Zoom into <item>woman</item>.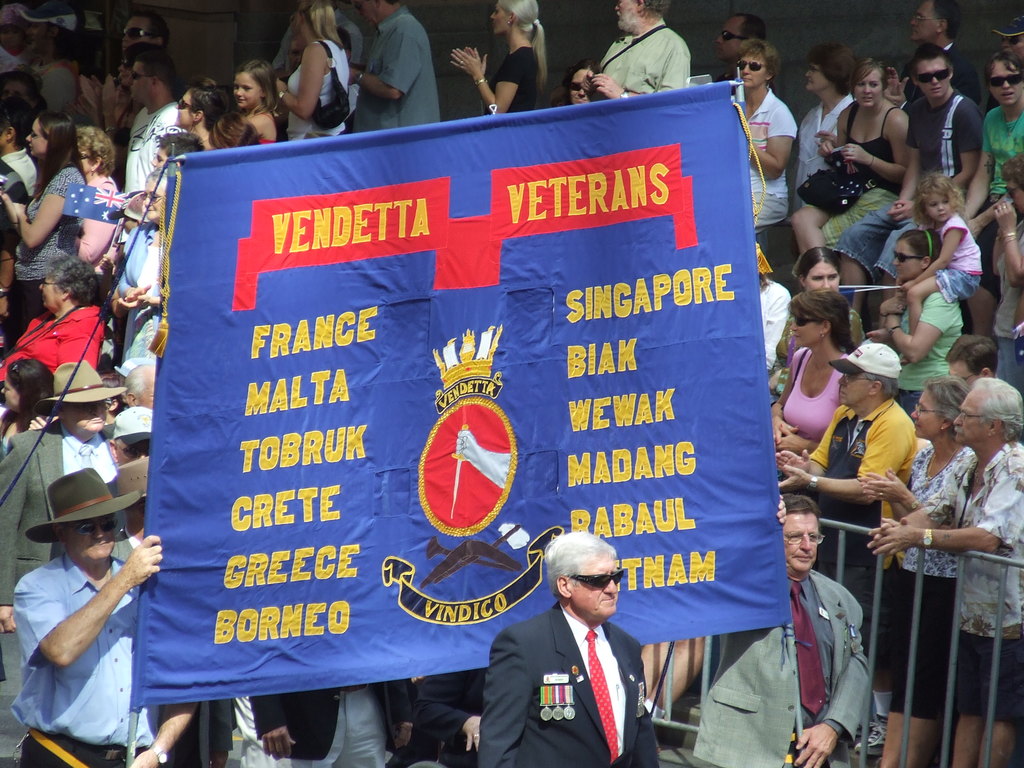
Zoom target: [884,231,965,420].
